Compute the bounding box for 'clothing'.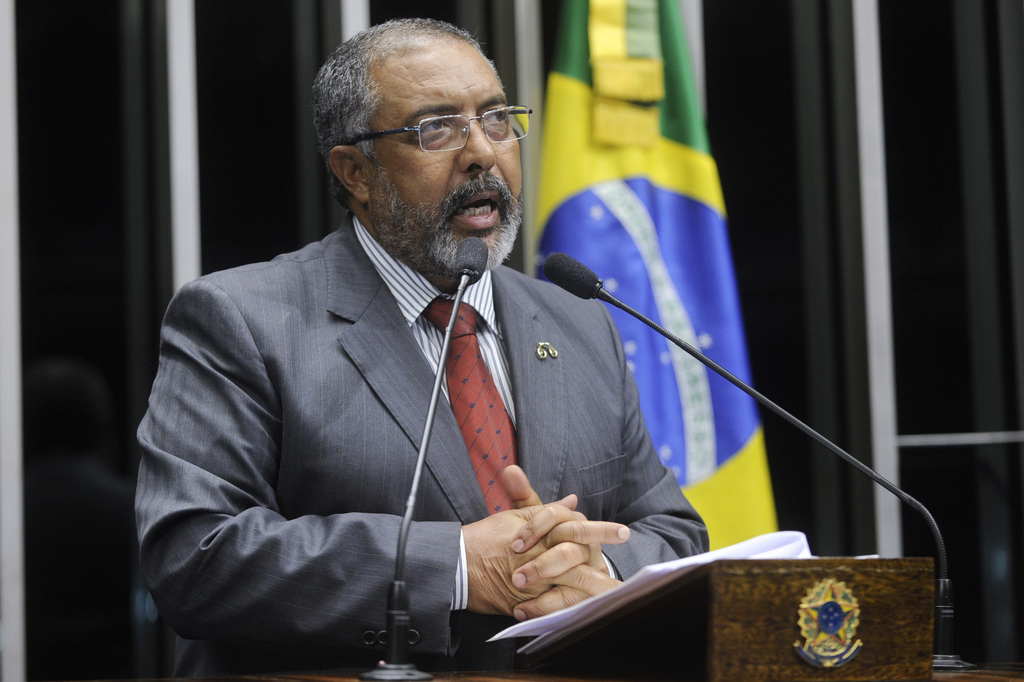
<bbox>140, 223, 709, 681</bbox>.
